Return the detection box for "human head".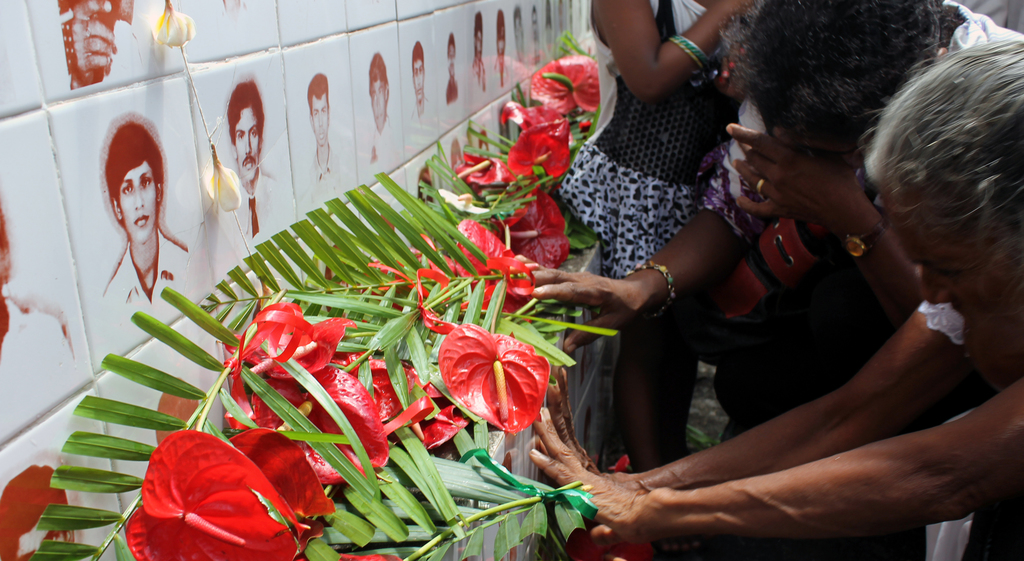
detection(369, 56, 392, 126).
